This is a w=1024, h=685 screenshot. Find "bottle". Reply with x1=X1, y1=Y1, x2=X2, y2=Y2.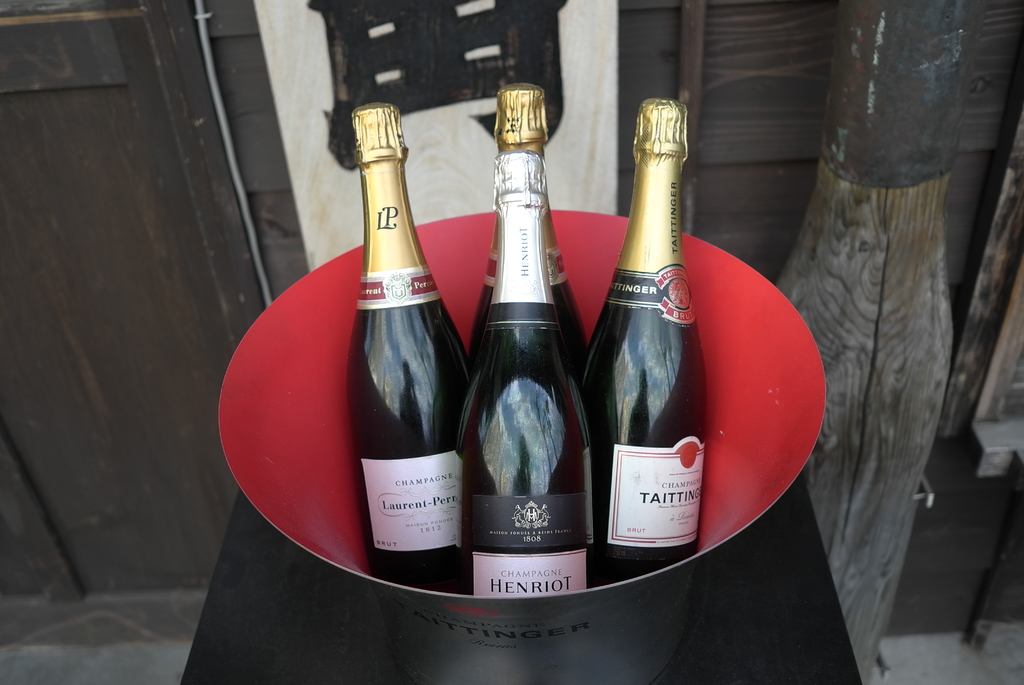
x1=335, y1=99, x2=466, y2=588.
